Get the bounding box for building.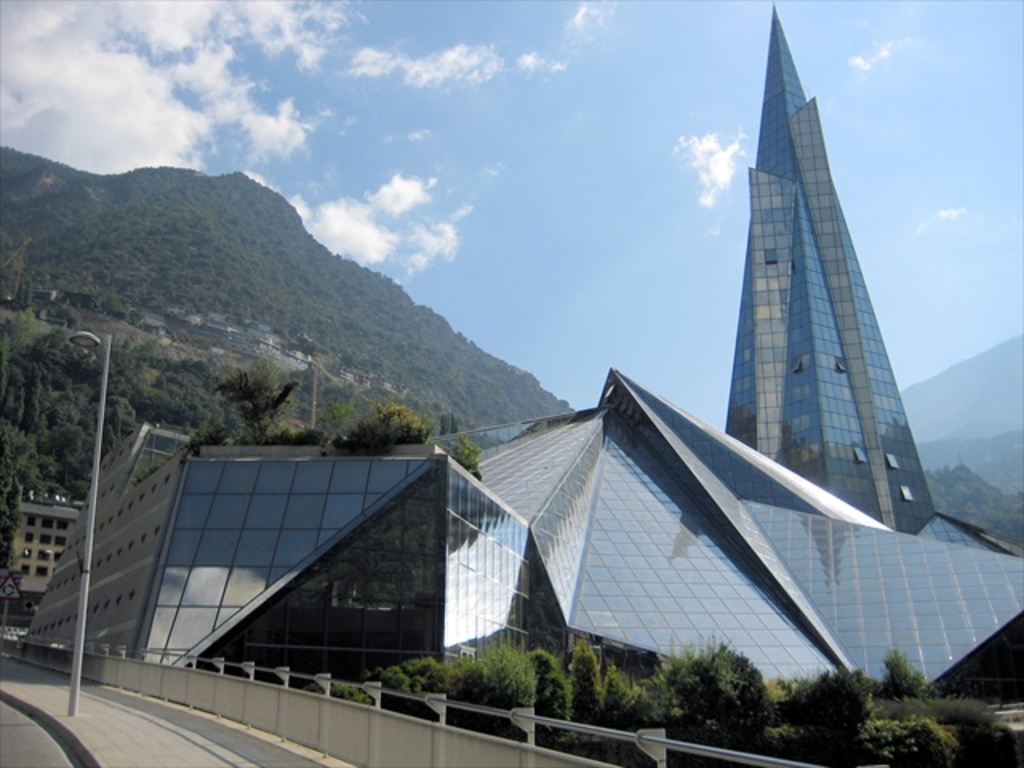
0/488/98/643.
